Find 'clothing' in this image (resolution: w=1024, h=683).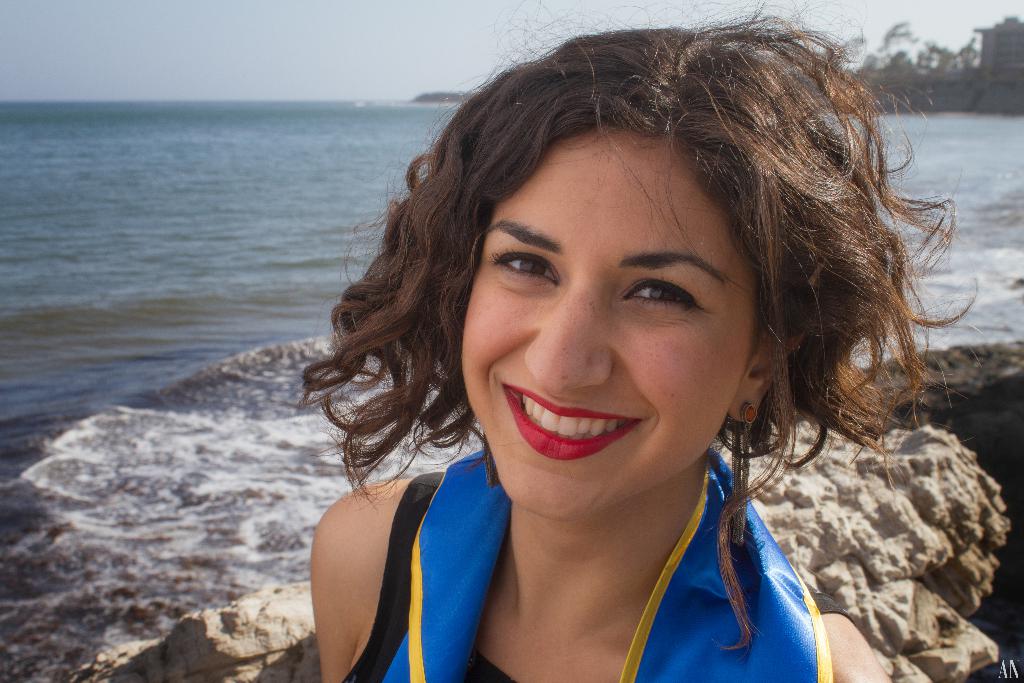
(x1=283, y1=406, x2=861, y2=673).
